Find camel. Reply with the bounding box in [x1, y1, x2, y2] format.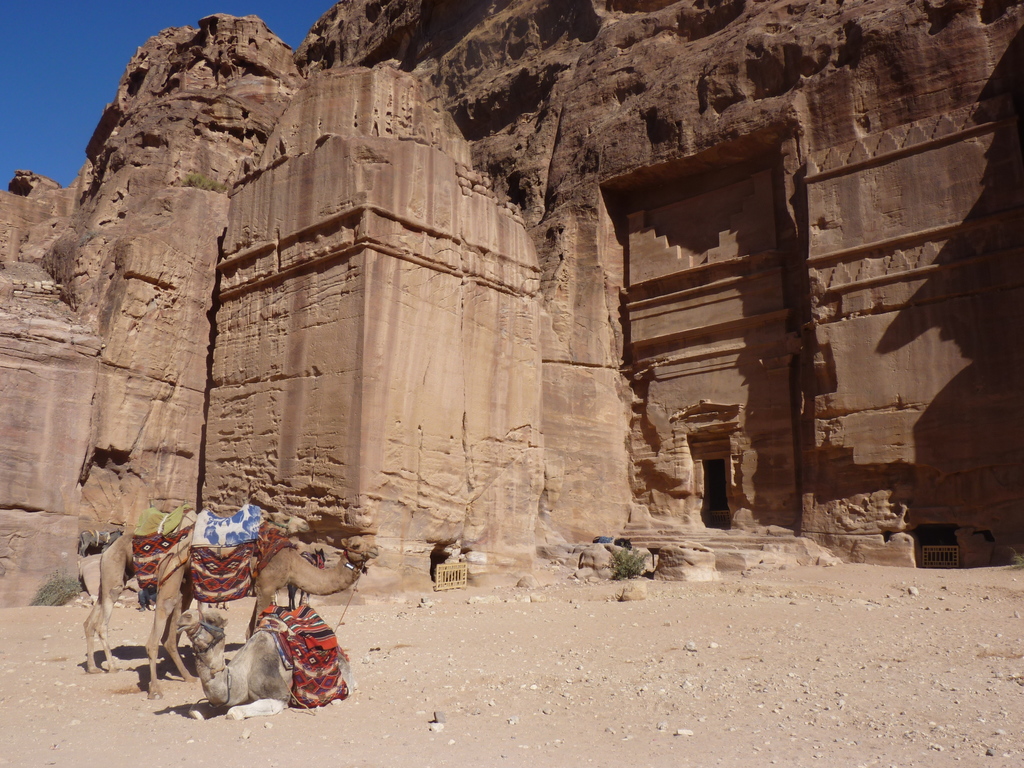
[186, 605, 358, 724].
